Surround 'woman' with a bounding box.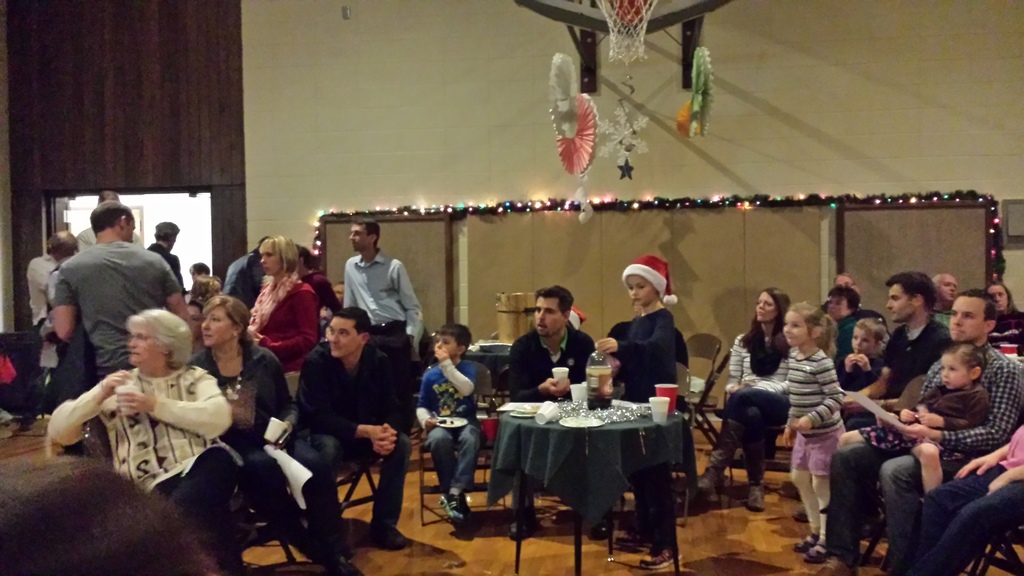
[186, 293, 362, 575].
